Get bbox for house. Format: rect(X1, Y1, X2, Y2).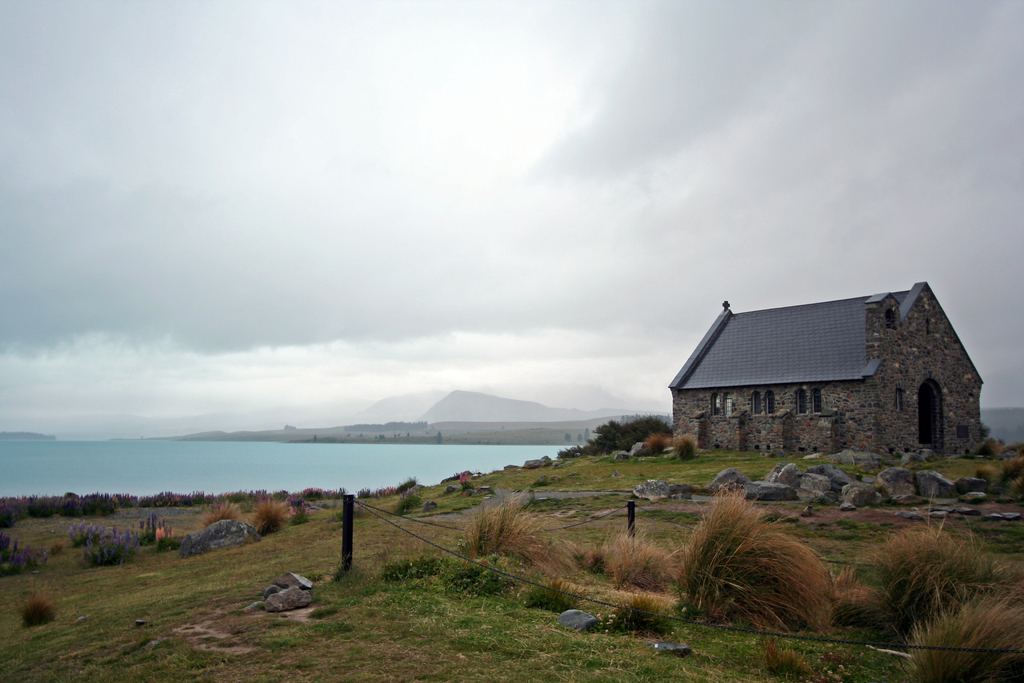
rect(665, 278, 986, 465).
